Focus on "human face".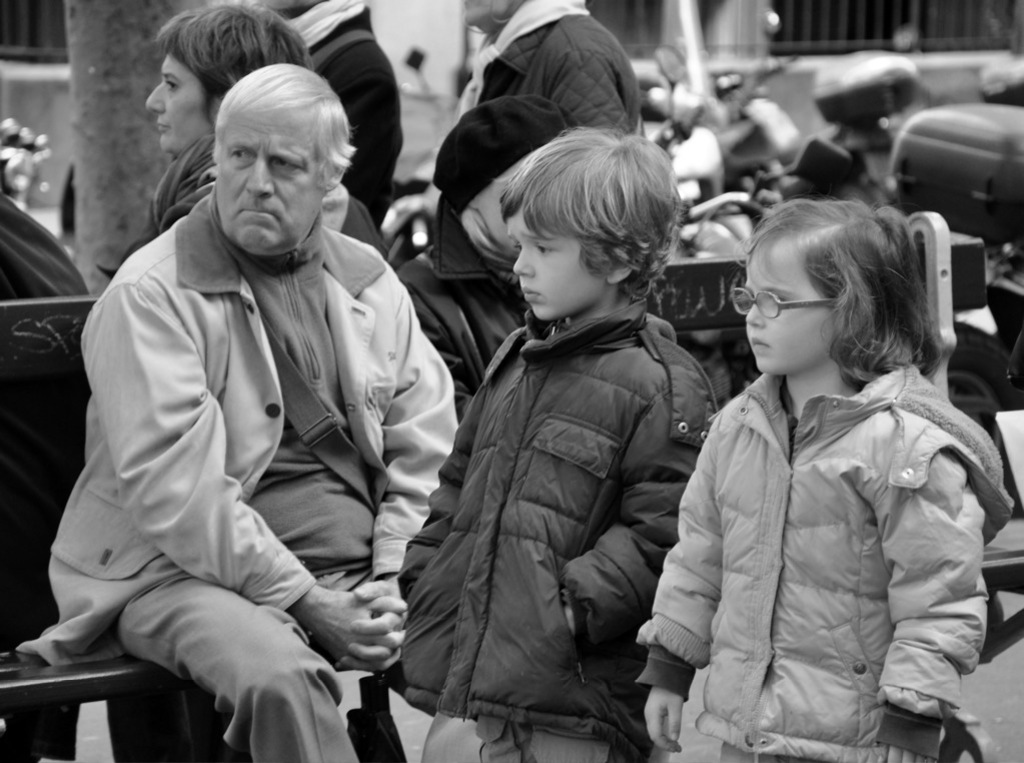
Focused at [215, 110, 324, 256].
